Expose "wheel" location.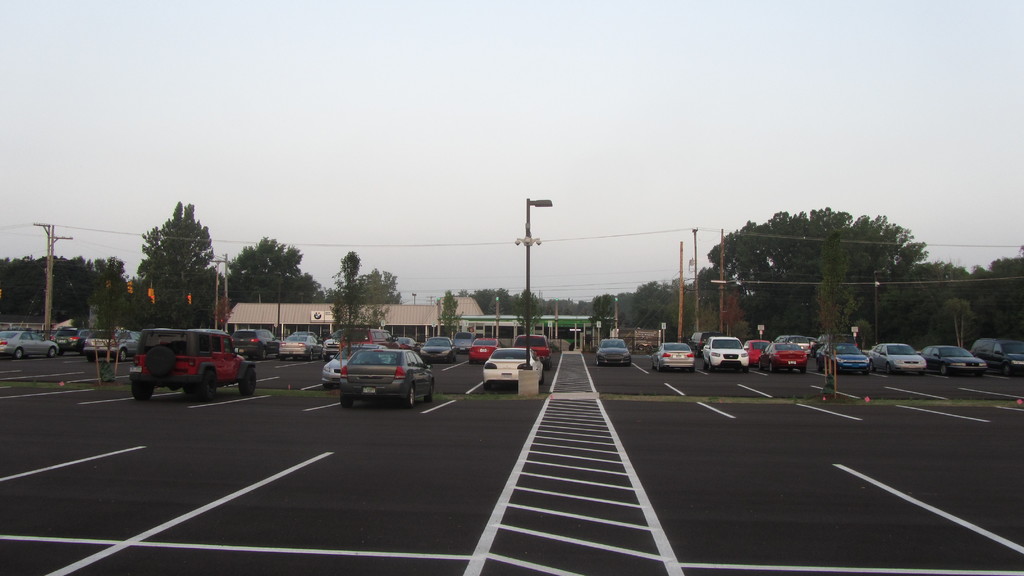
Exposed at pyautogui.locateOnScreen(868, 362, 876, 372).
